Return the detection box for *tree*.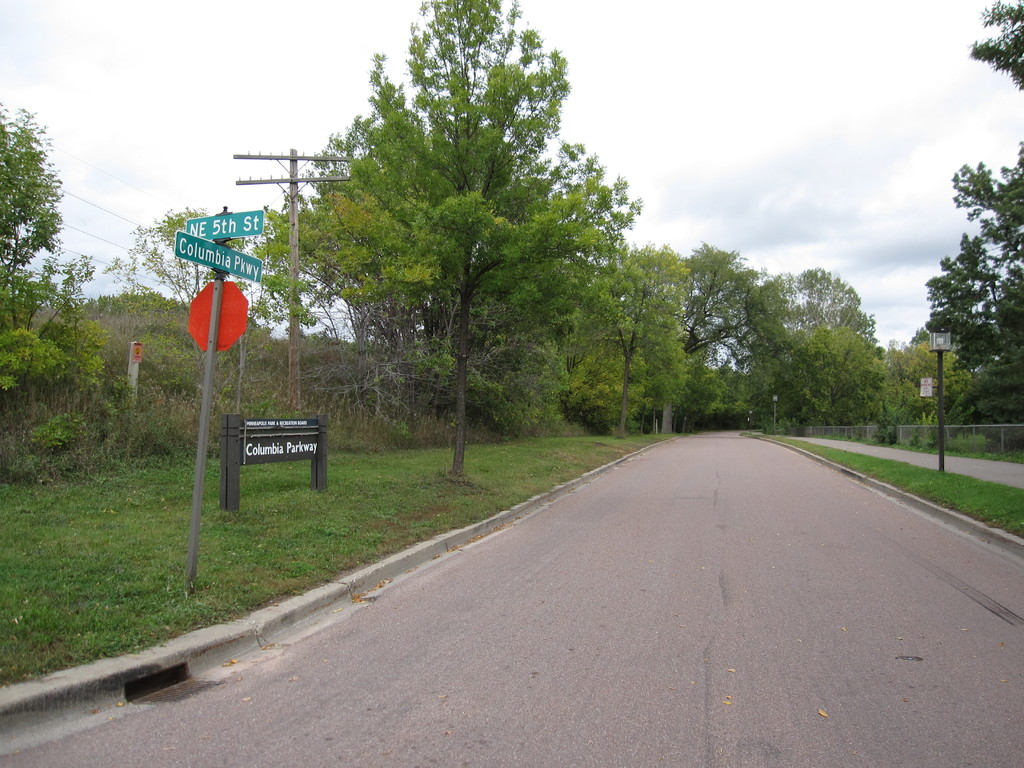
[left=251, top=0, right=637, bottom=490].
